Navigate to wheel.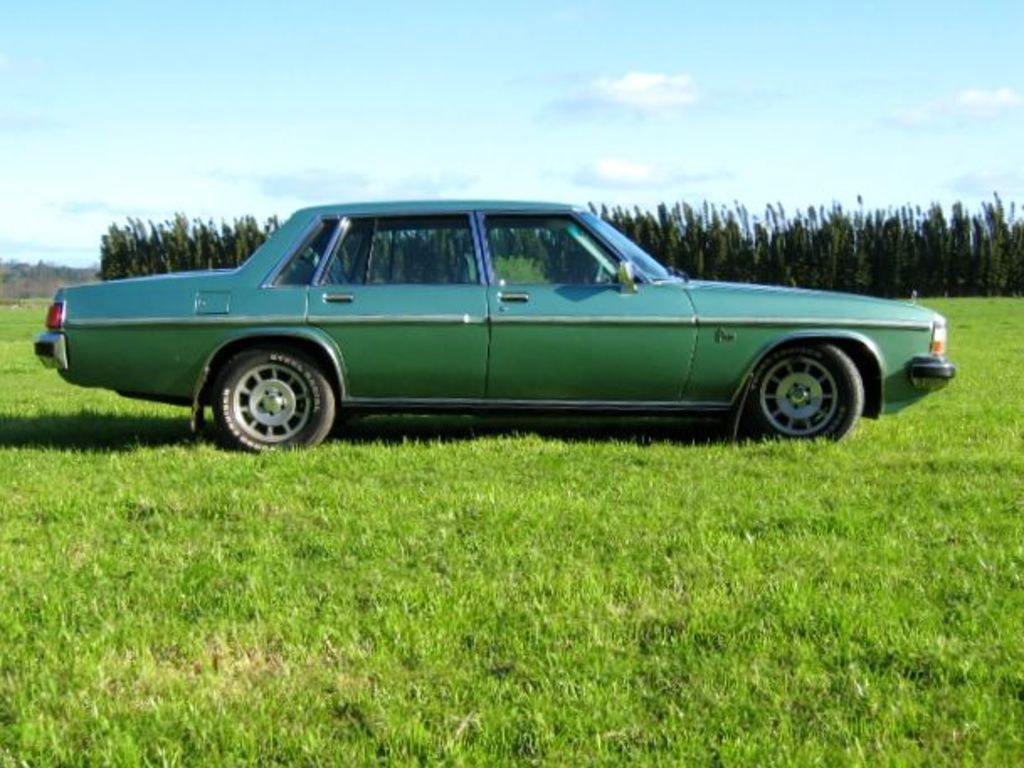
Navigation target: detection(743, 334, 861, 432).
